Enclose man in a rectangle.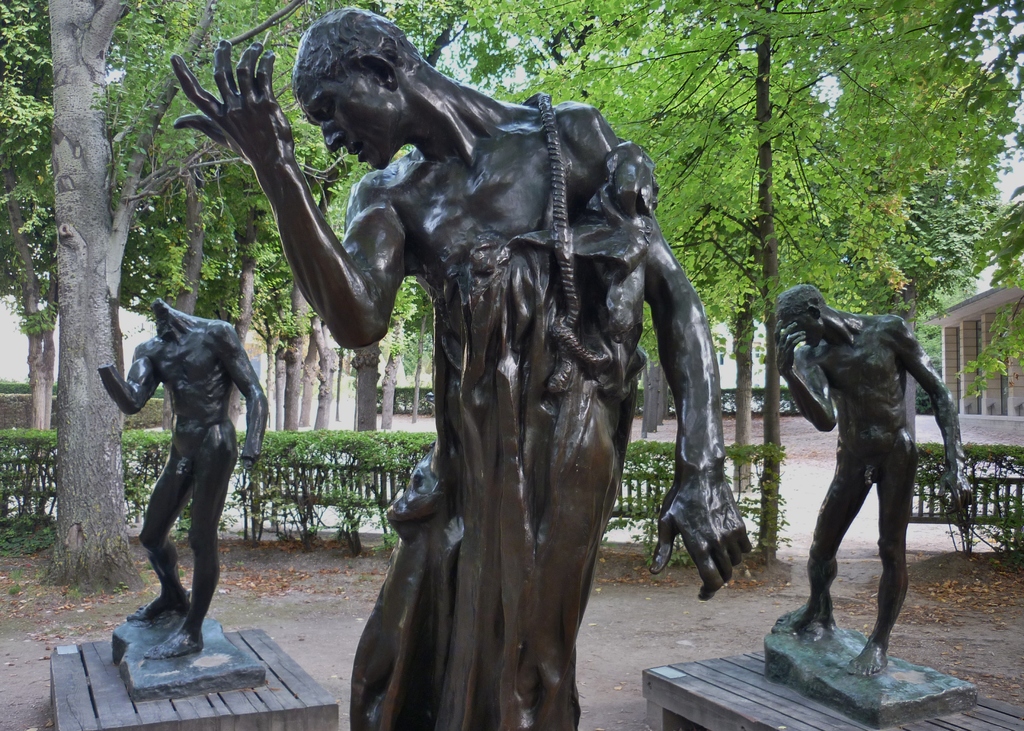
BBox(776, 266, 963, 670).
